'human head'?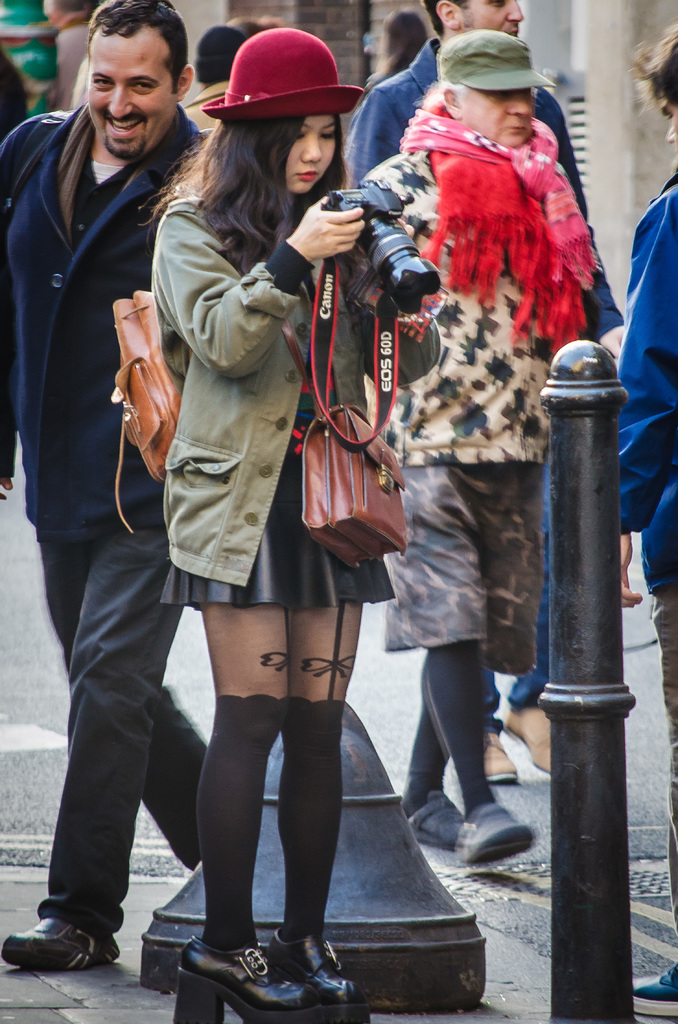
(223, 60, 337, 191)
